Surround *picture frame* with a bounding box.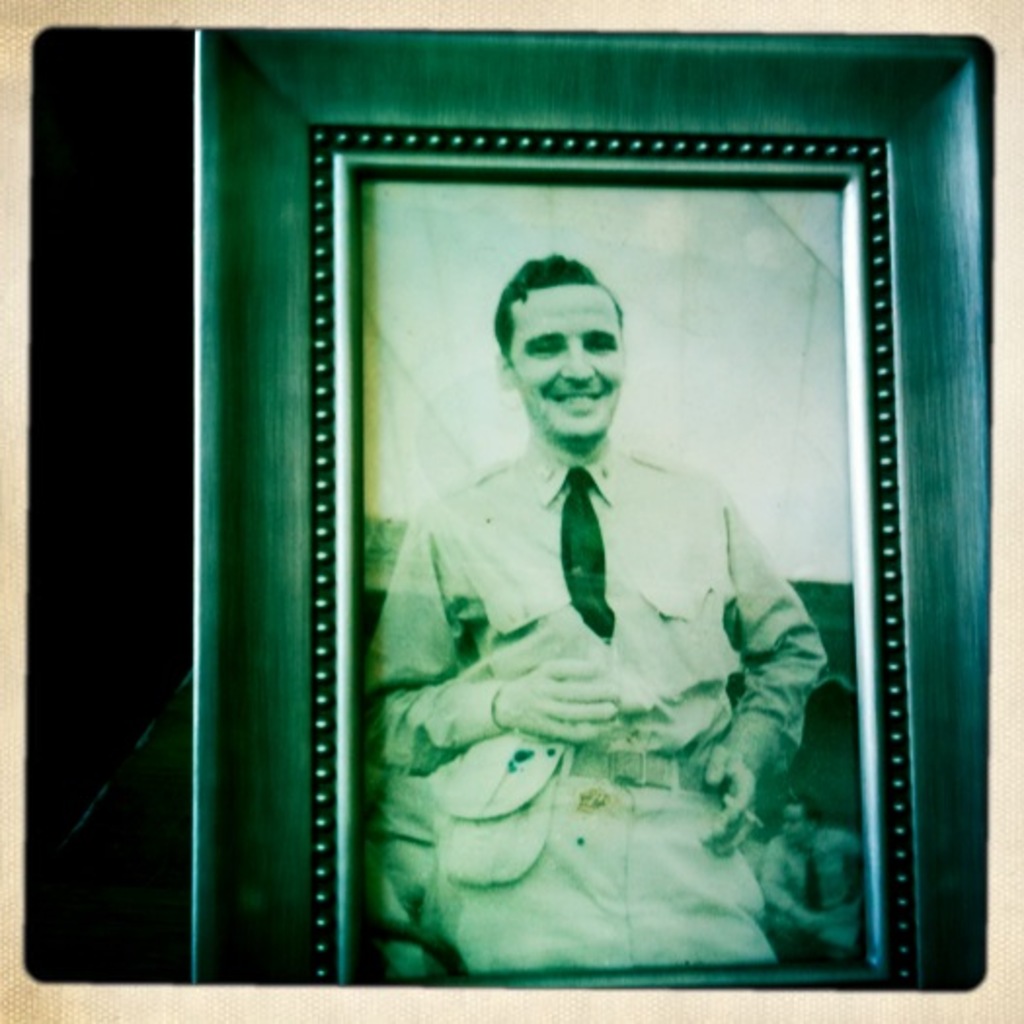
locate(166, 23, 1020, 1023).
